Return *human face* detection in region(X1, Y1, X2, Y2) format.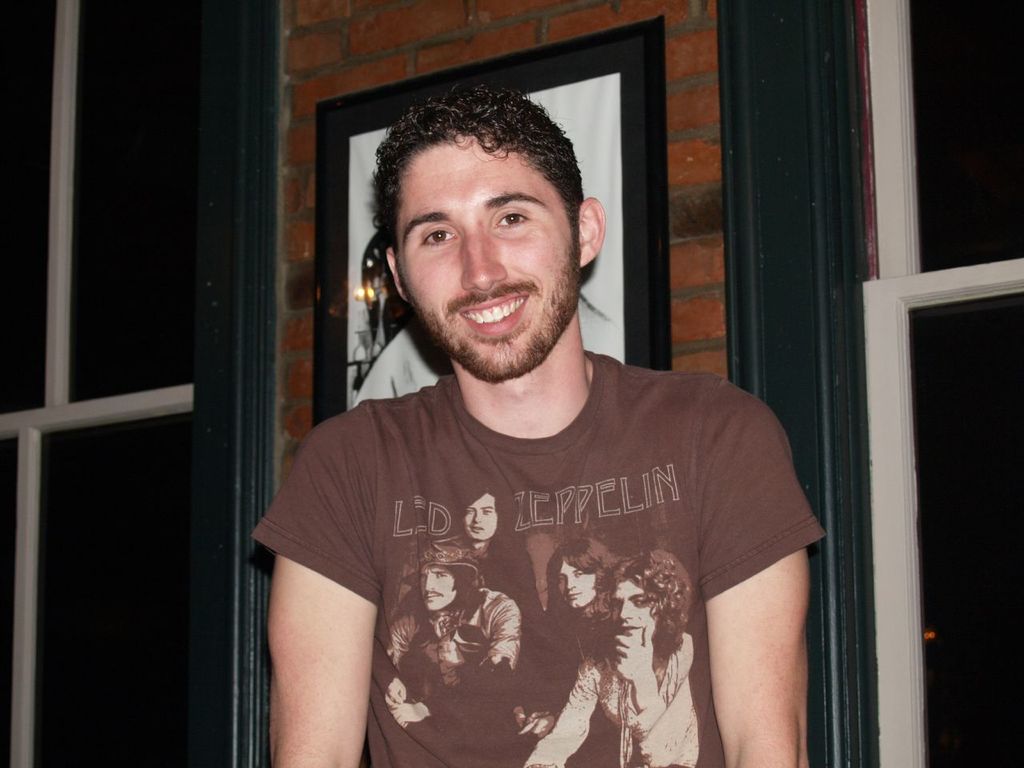
region(399, 138, 581, 380).
